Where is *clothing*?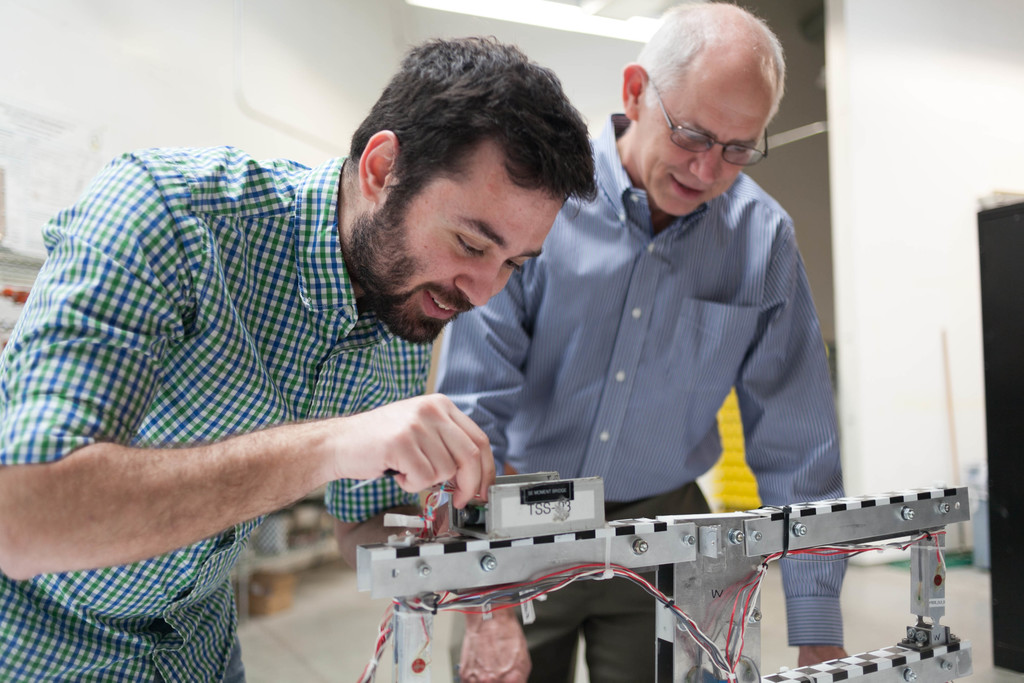
[x1=8, y1=136, x2=497, y2=605].
